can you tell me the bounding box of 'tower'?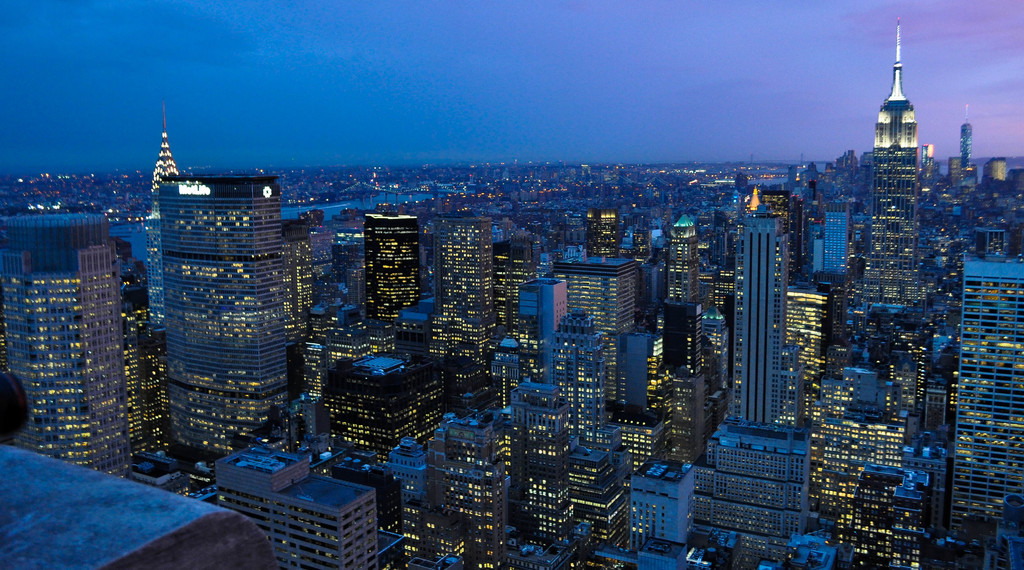
left=948, top=260, right=1023, bottom=569.
